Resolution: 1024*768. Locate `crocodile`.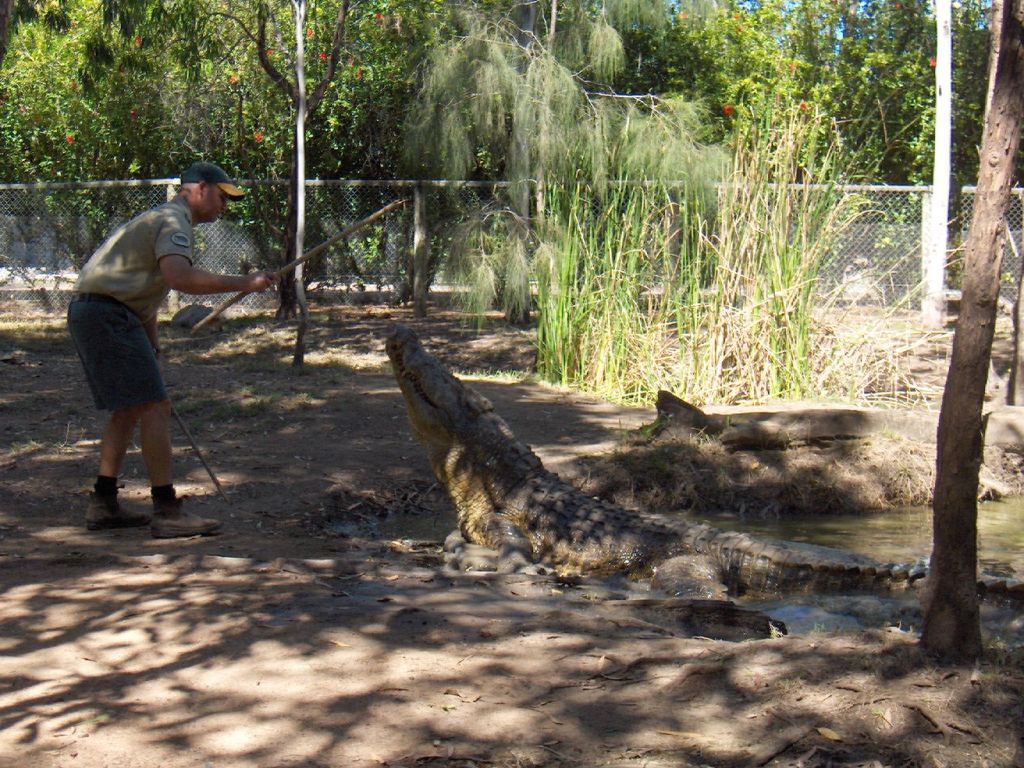
(left=383, top=323, right=1023, bottom=596).
